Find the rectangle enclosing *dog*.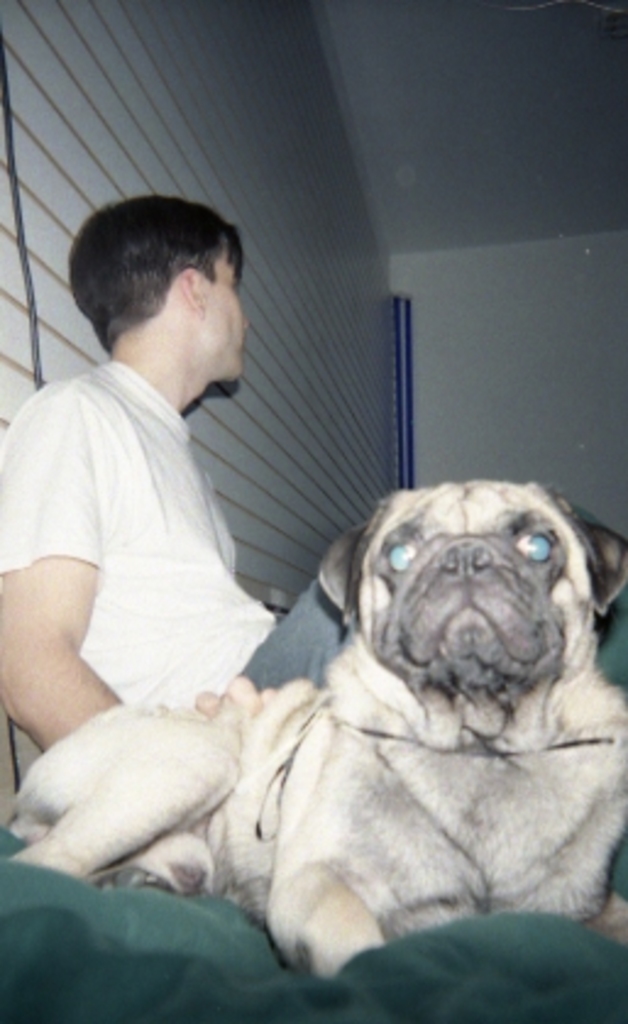
select_region(0, 479, 626, 987).
